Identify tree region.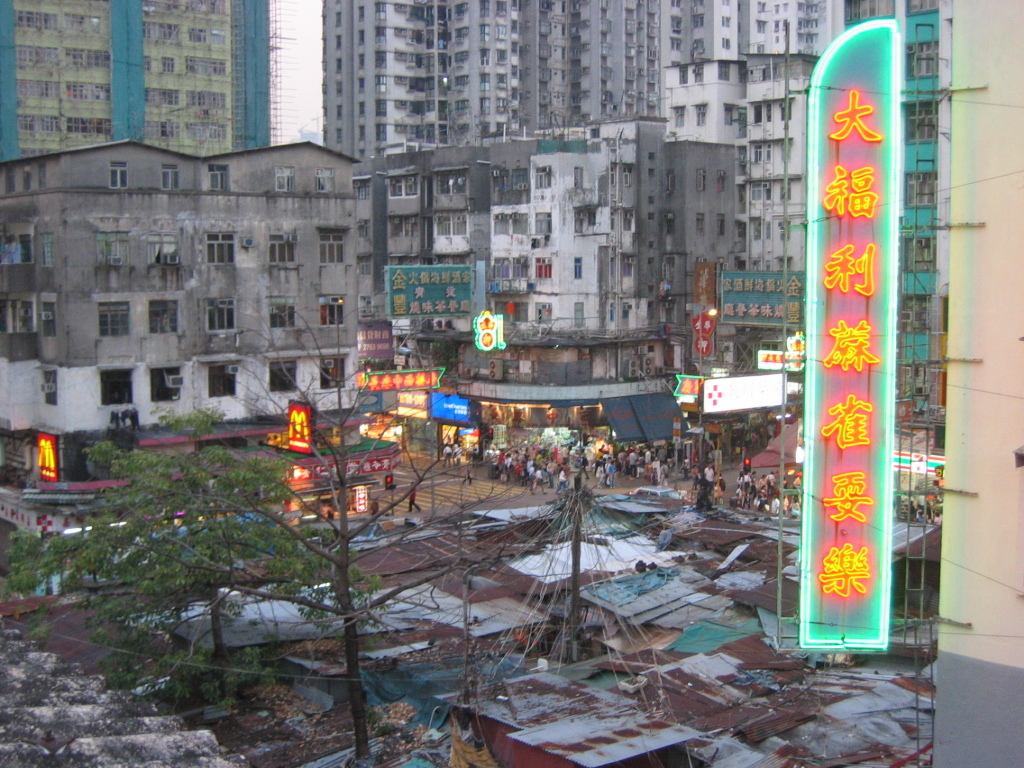
Region: BBox(159, 309, 482, 767).
